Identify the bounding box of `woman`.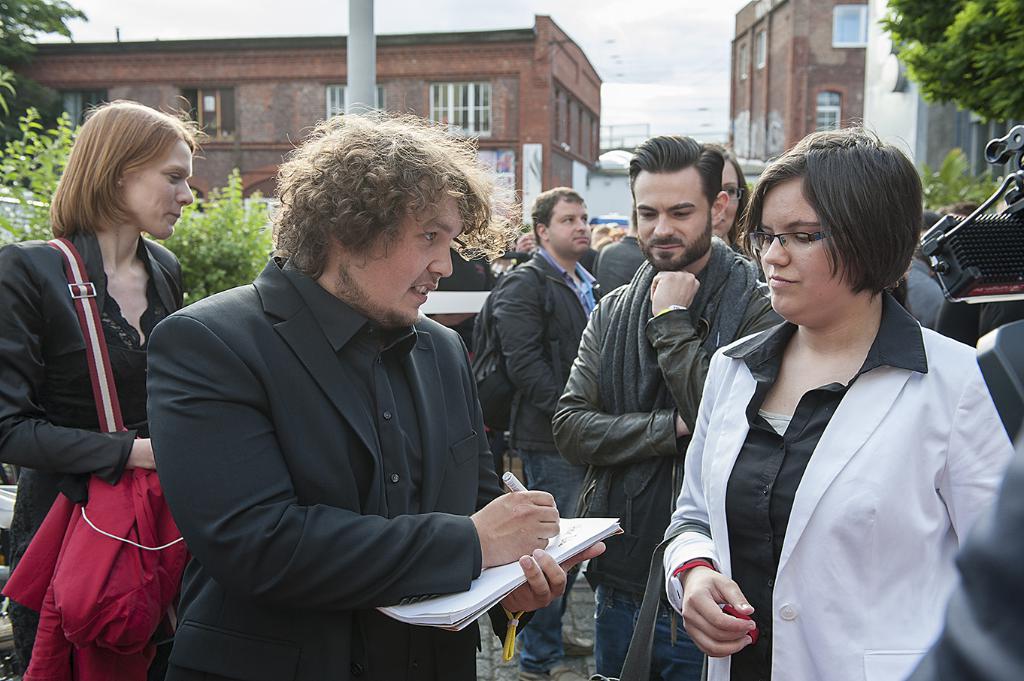
0, 94, 205, 680.
